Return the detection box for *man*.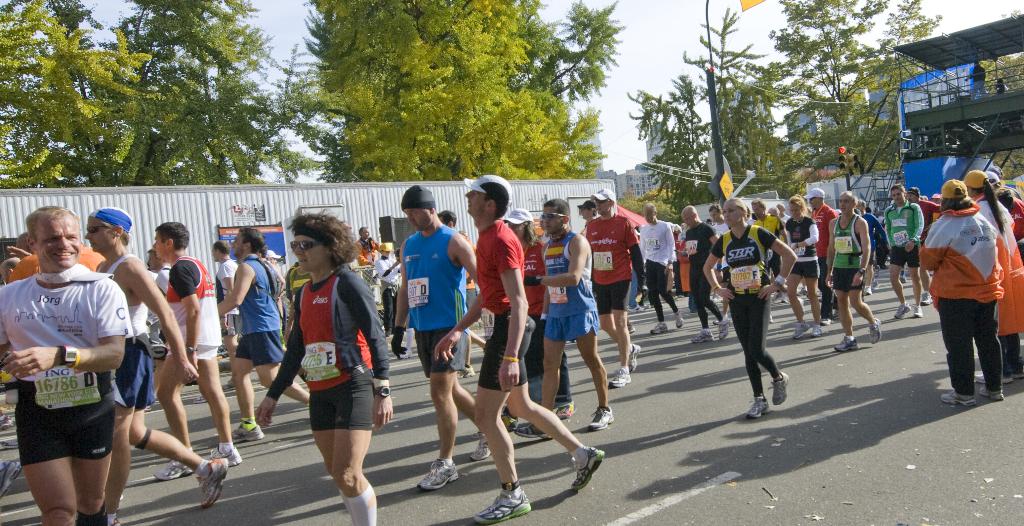
{"left": 749, "top": 198, "right": 787, "bottom": 303}.
